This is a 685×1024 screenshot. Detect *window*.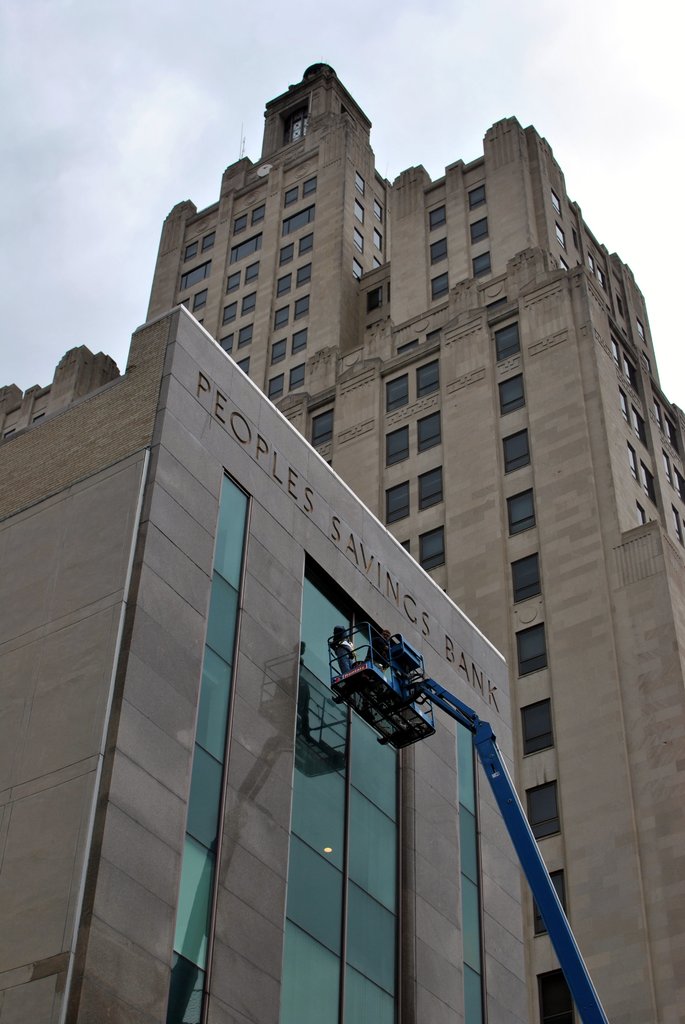
(left=299, top=232, right=315, bottom=258).
